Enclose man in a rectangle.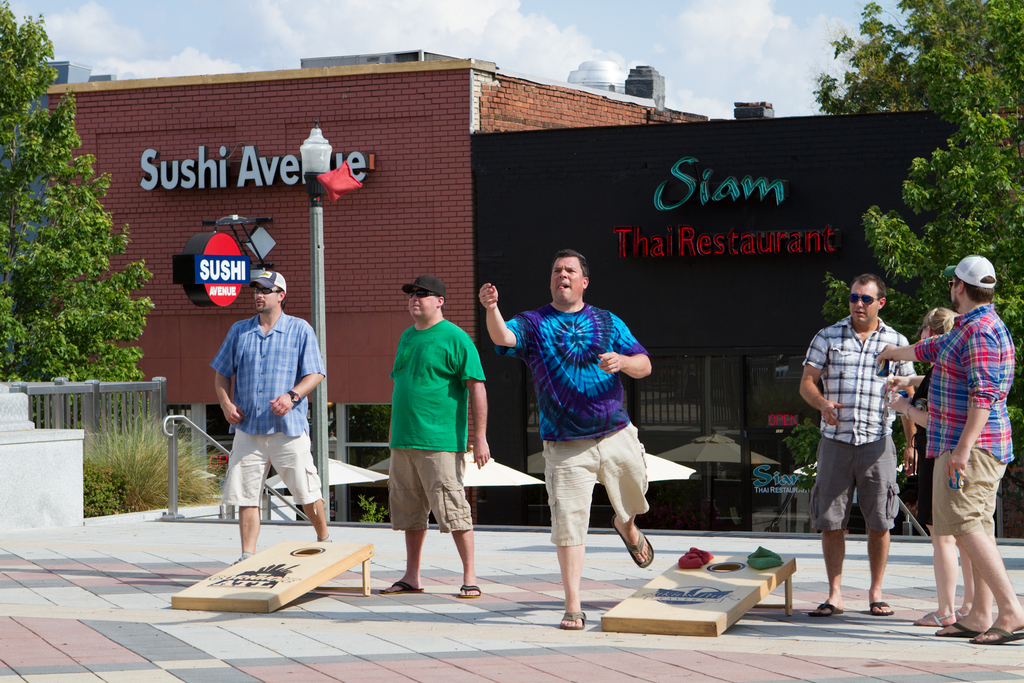
{"left": 202, "top": 263, "right": 329, "bottom": 576}.
